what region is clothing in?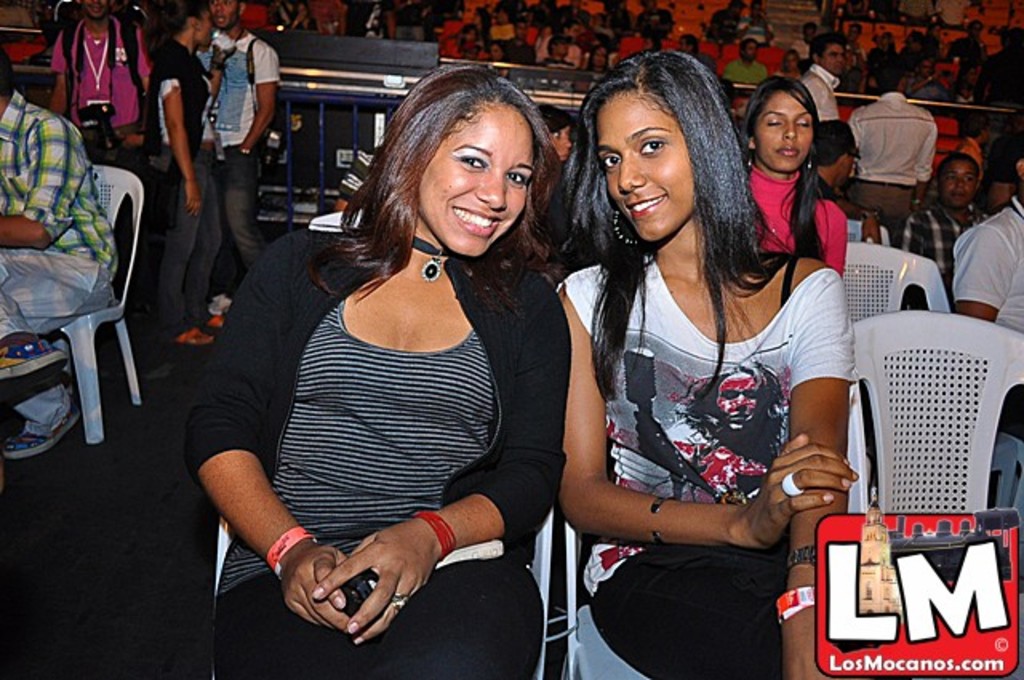
x1=294, y1=13, x2=312, y2=30.
